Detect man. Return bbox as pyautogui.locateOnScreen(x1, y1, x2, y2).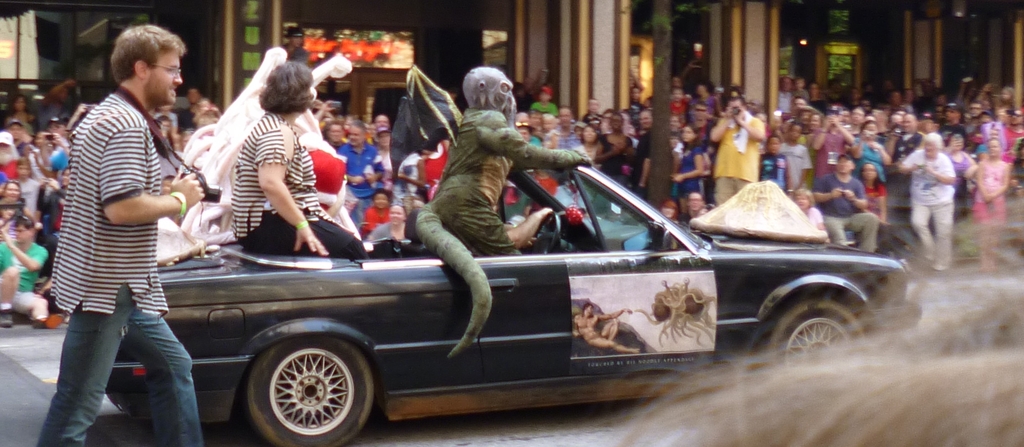
pyautogui.locateOnScreen(886, 113, 925, 163).
